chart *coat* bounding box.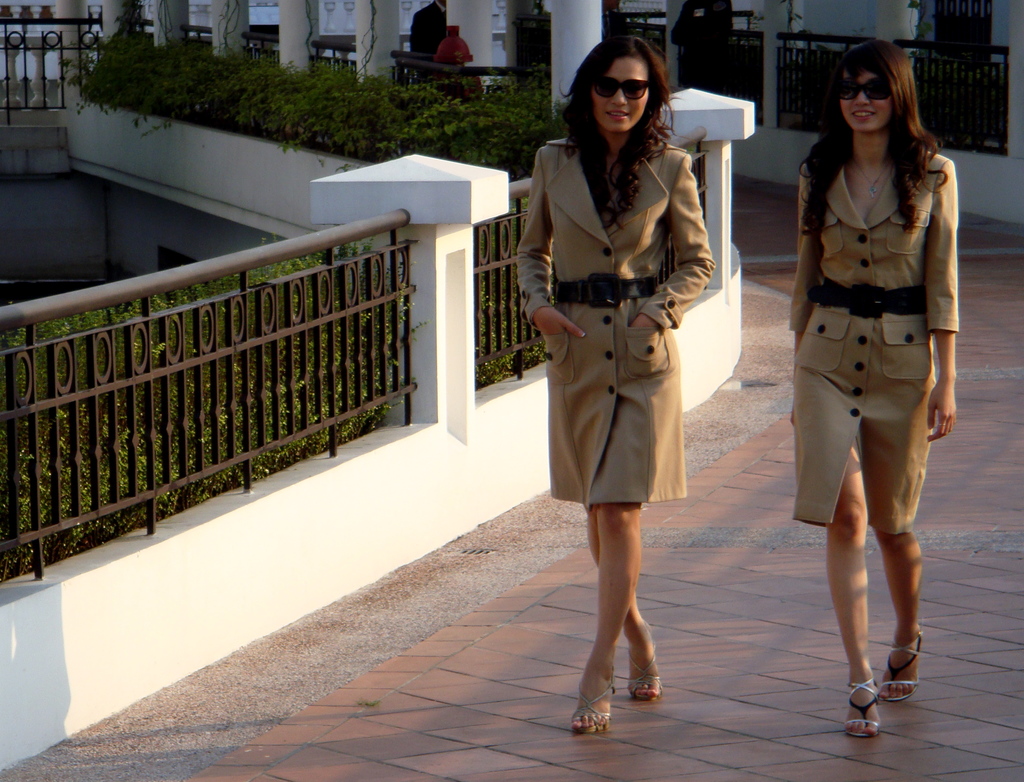
Charted: {"left": 518, "top": 86, "right": 720, "bottom": 517}.
